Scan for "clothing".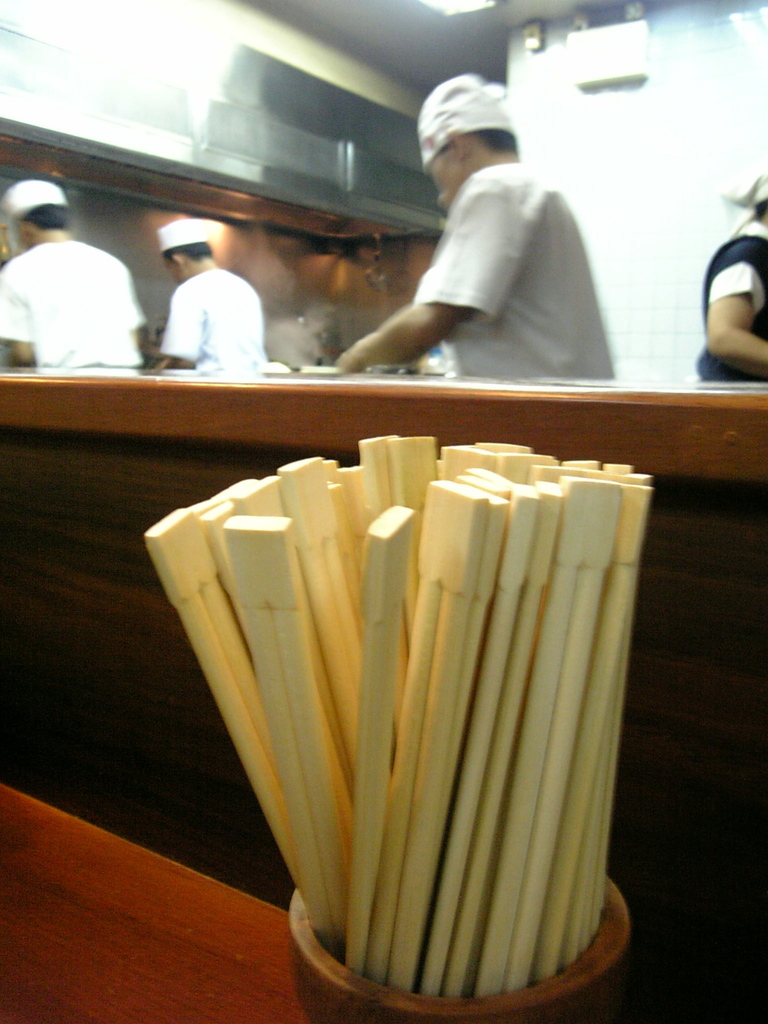
Scan result: bbox=(692, 211, 767, 378).
